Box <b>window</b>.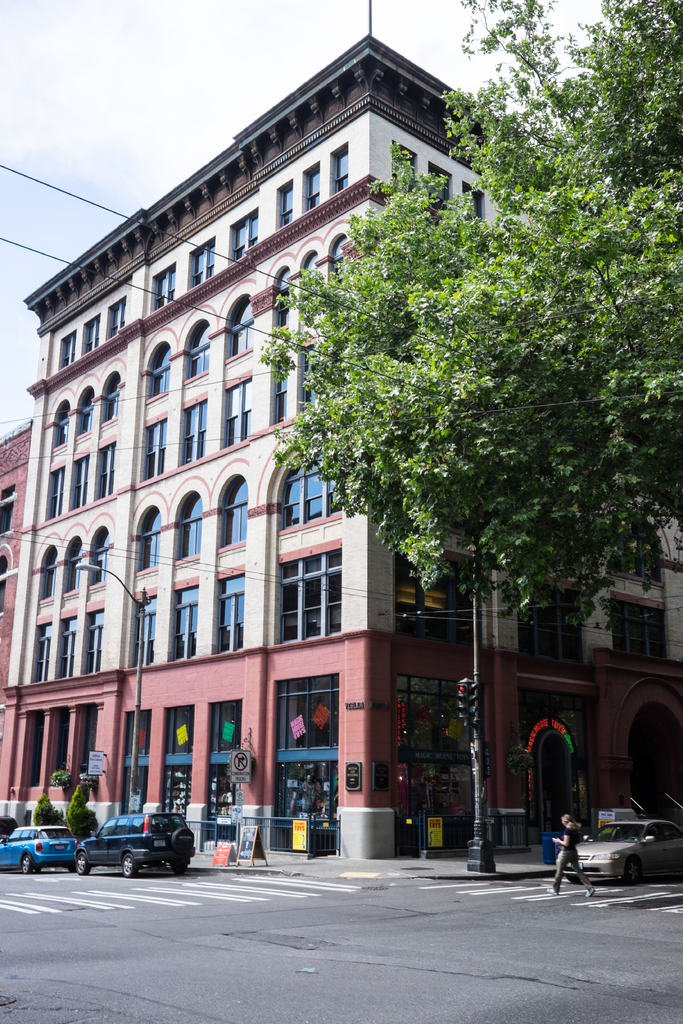
bbox(278, 182, 295, 225).
